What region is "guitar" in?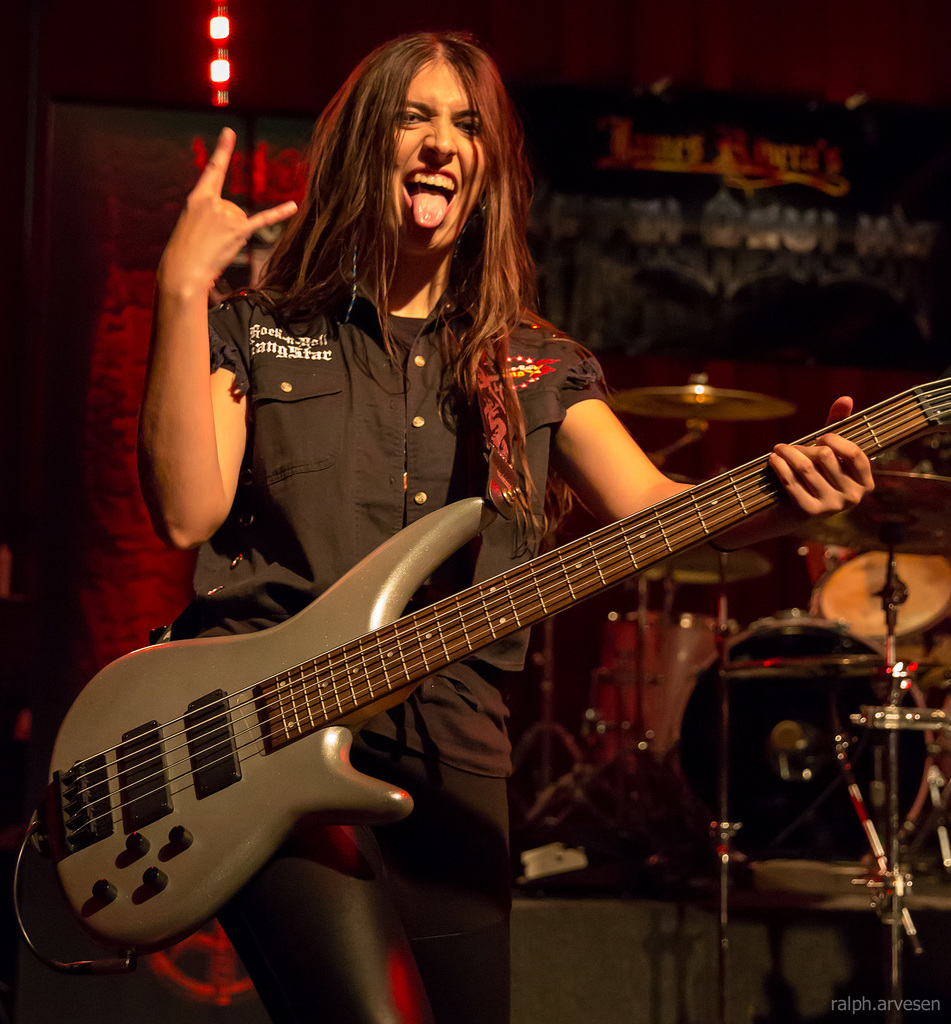
box=[22, 374, 950, 956].
